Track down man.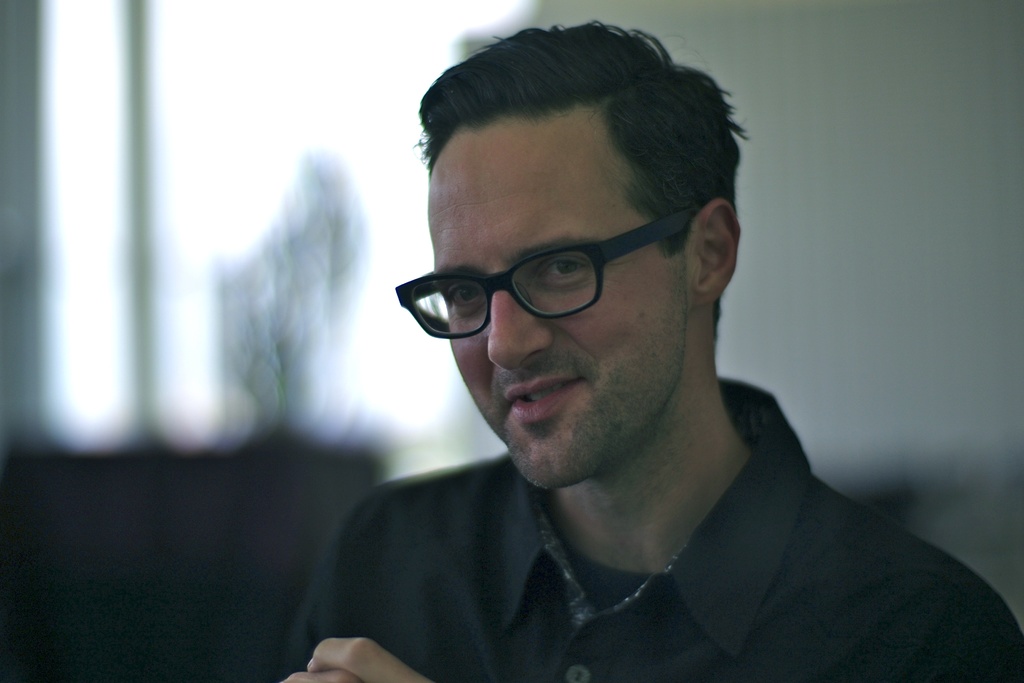
Tracked to 278 28 1023 682.
